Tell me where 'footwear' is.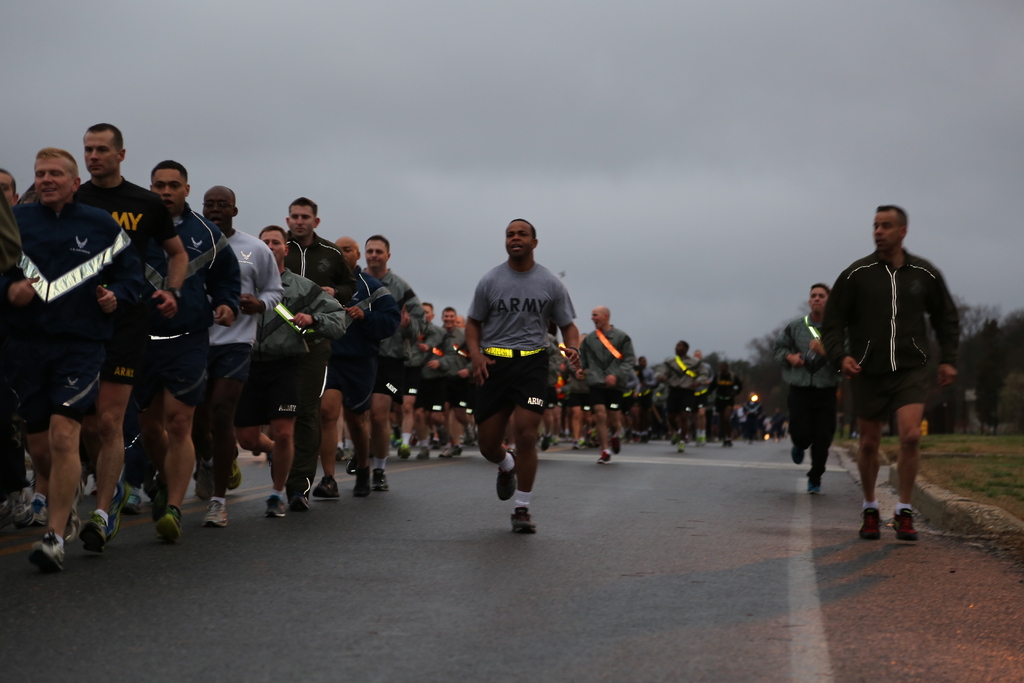
'footwear' is at crop(497, 447, 515, 502).
